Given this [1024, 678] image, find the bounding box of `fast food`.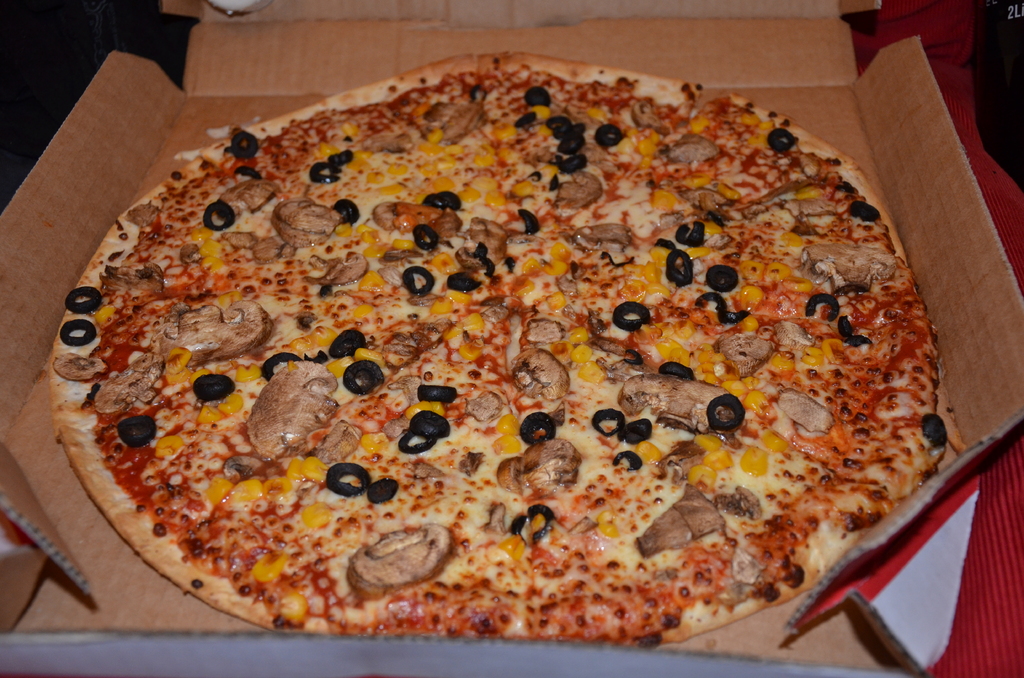
detection(532, 170, 943, 471).
